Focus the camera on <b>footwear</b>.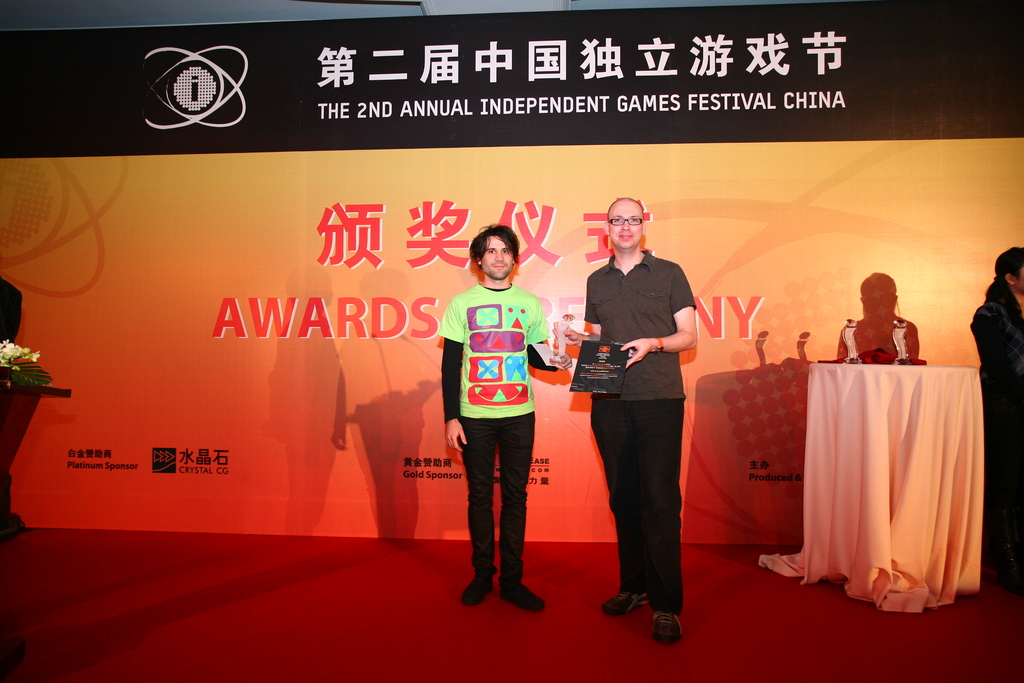
Focus region: <bbox>462, 573, 492, 605</bbox>.
